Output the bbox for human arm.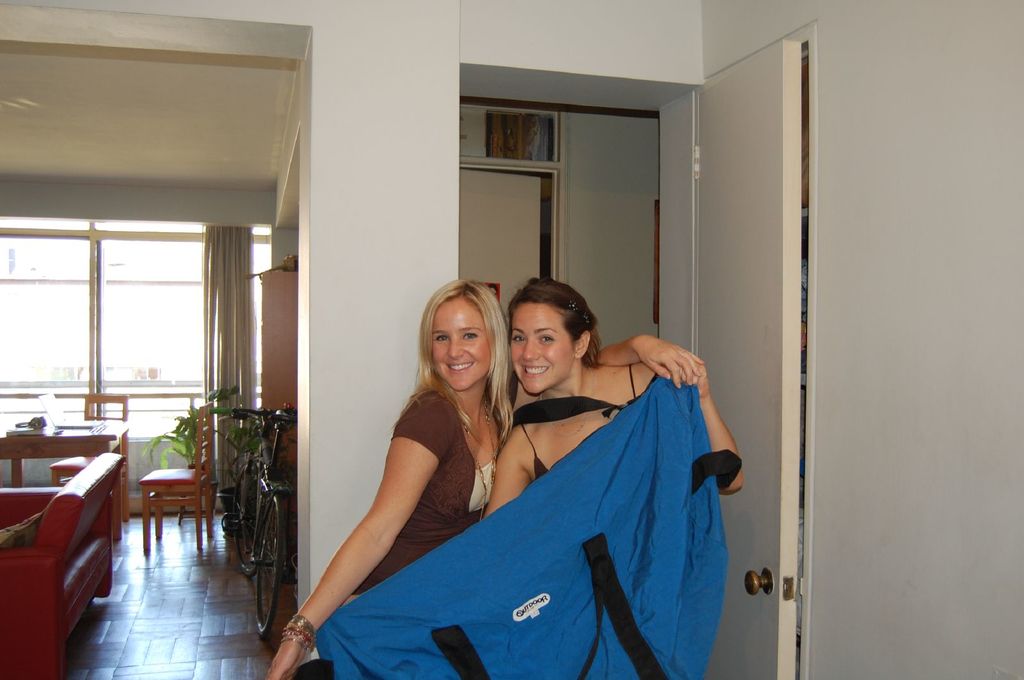
bbox(593, 335, 703, 390).
